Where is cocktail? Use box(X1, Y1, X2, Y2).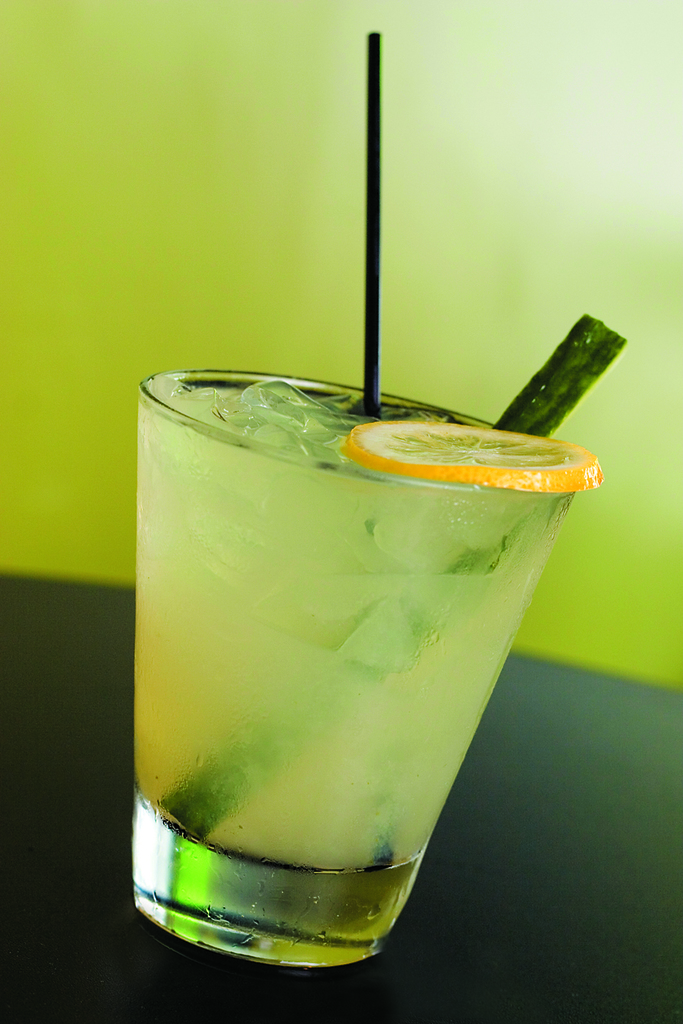
box(133, 345, 623, 967).
